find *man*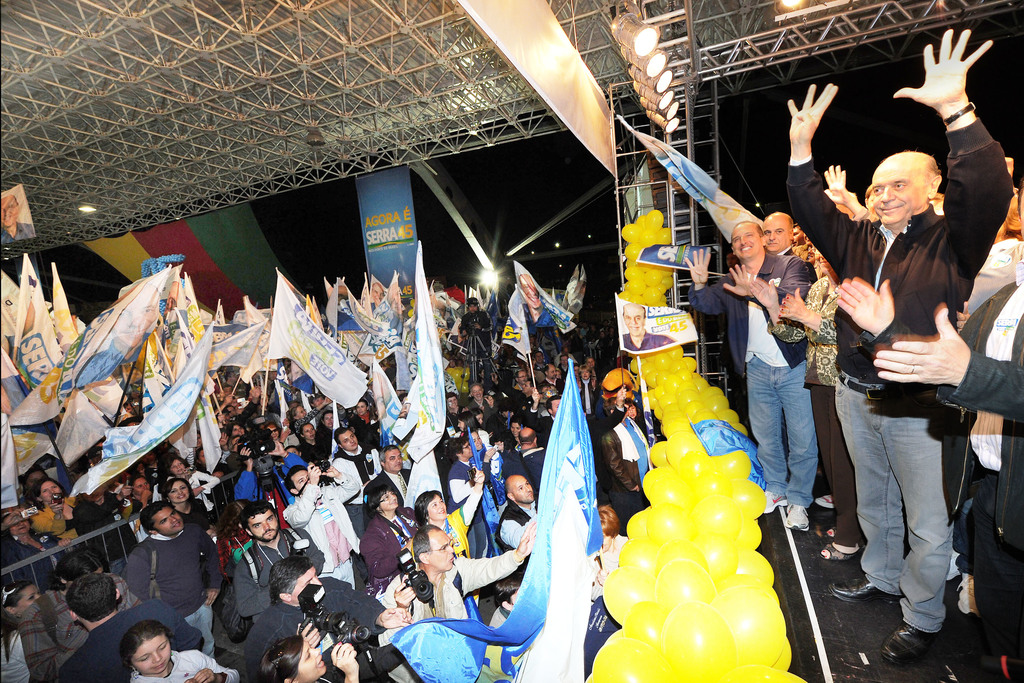
<box>235,537,320,682</box>
